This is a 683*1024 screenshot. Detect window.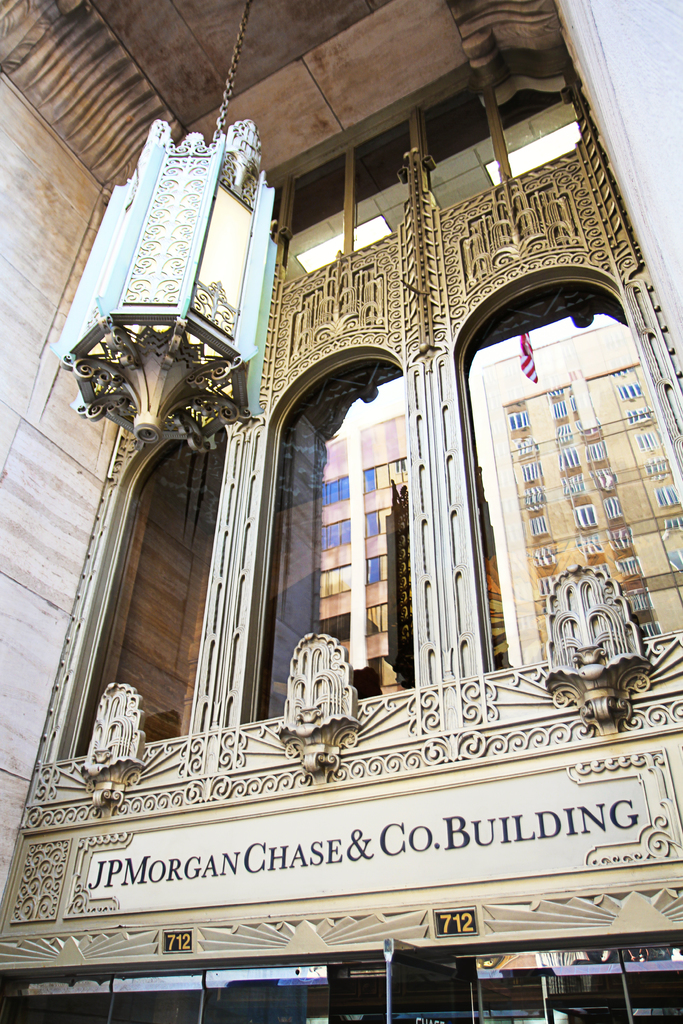
detection(468, 282, 682, 676).
